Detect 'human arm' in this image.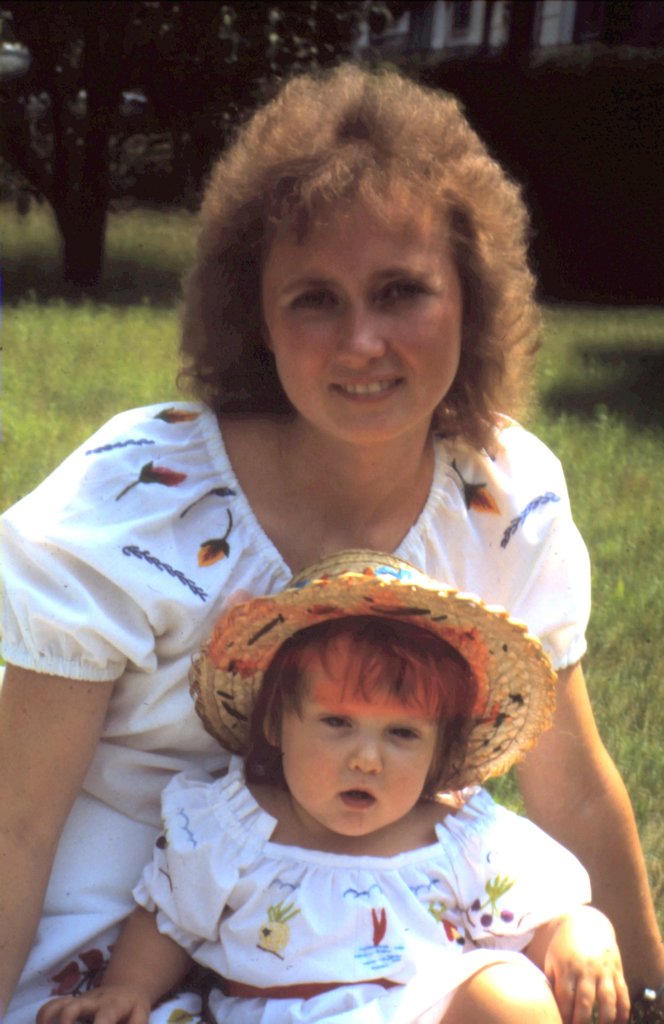
Detection: region(0, 438, 126, 1023).
